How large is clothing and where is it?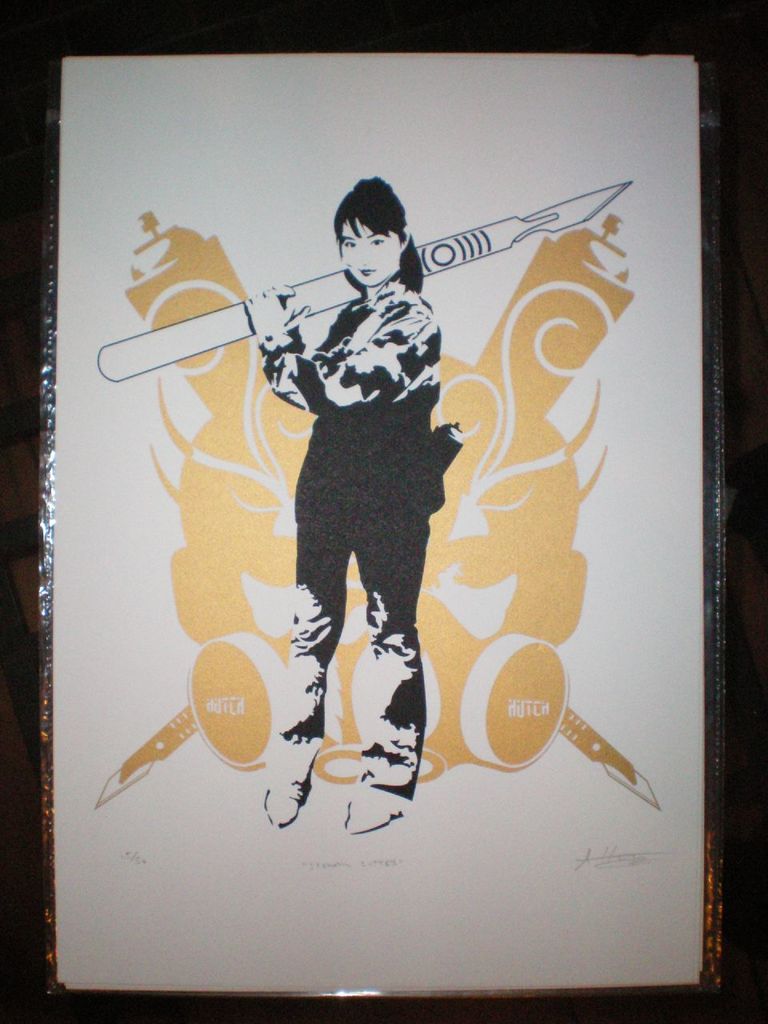
Bounding box: <region>258, 228, 465, 668</region>.
